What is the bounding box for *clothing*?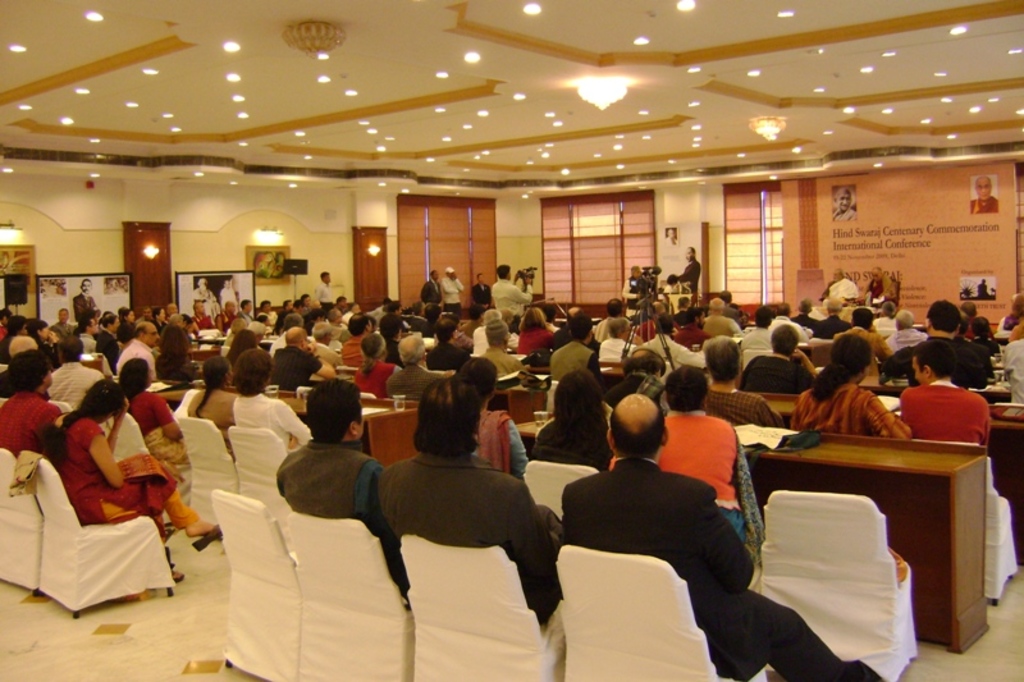
rect(279, 439, 407, 599).
